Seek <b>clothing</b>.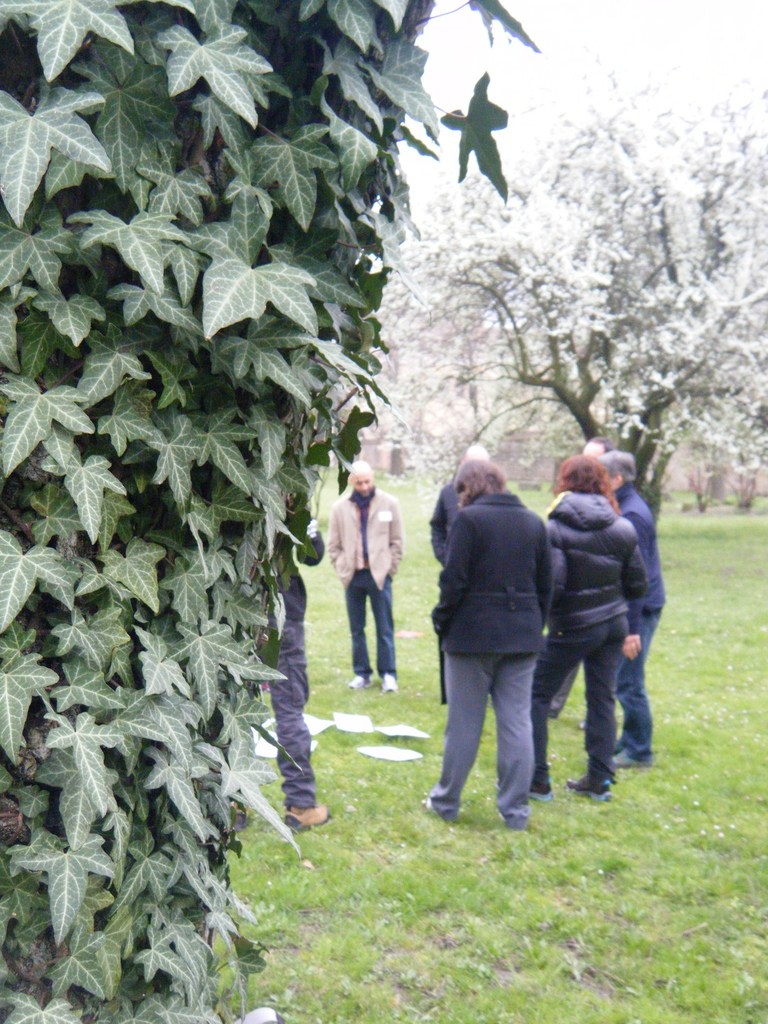
pyautogui.locateOnScreen(429, 488, 554, 819).
